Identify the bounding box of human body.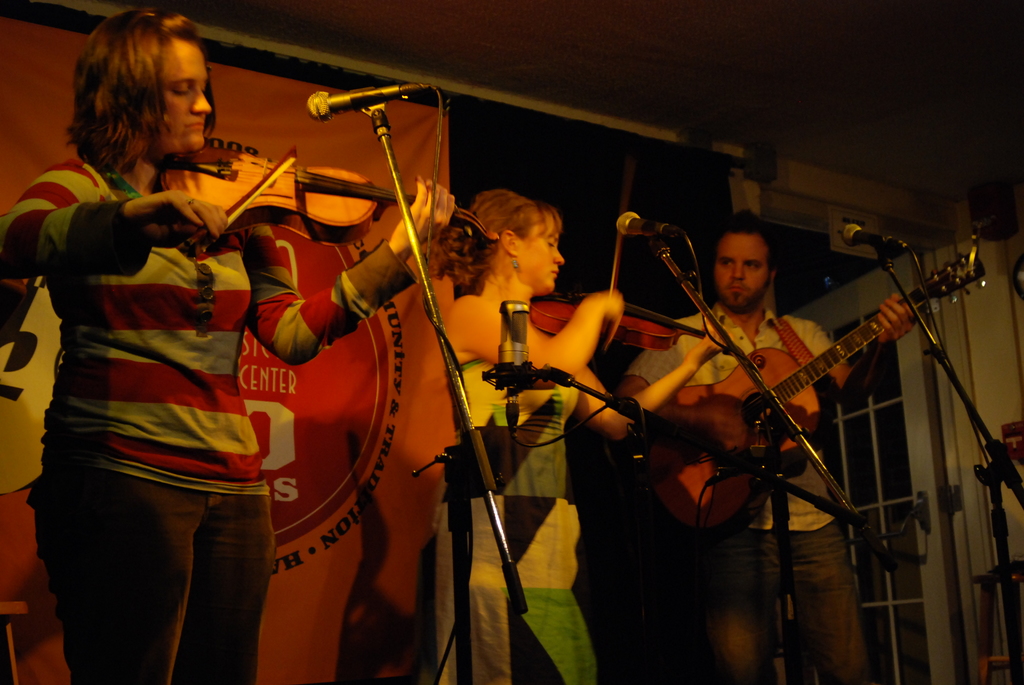
(x1=46, y1=56, x2=435, y2=684).
